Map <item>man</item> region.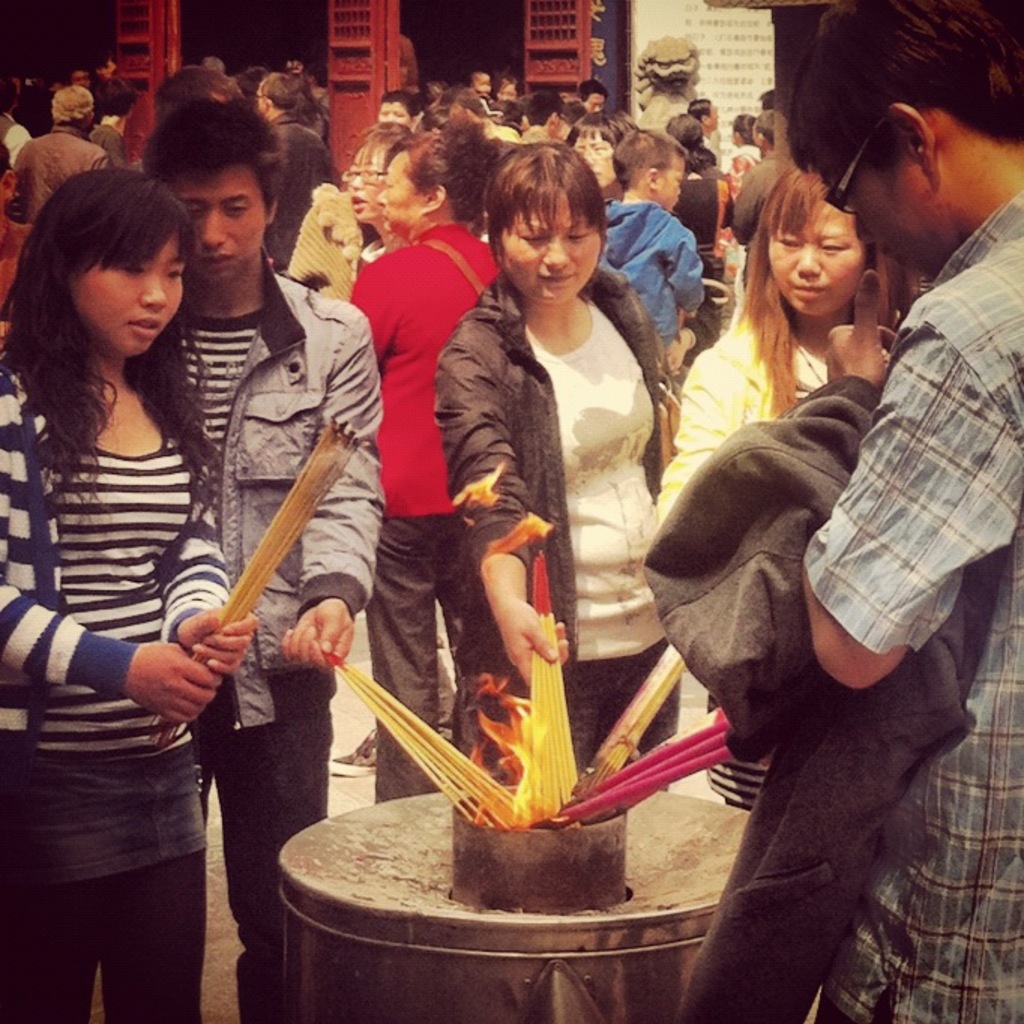
Mapped to region(577, 83, 611, 119).
